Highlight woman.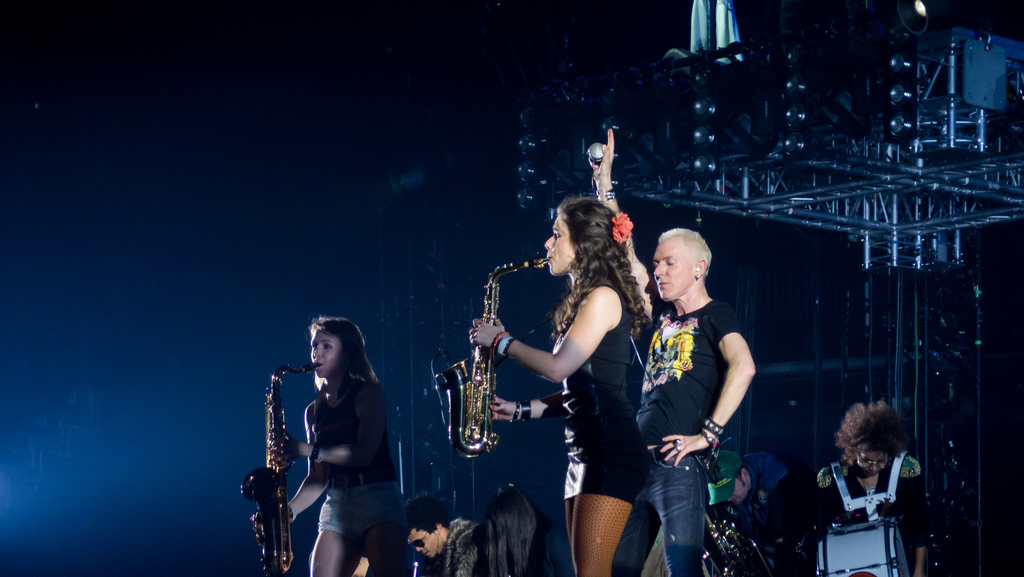
Highlighted region: bbox=[808, 402, 936, 576].
